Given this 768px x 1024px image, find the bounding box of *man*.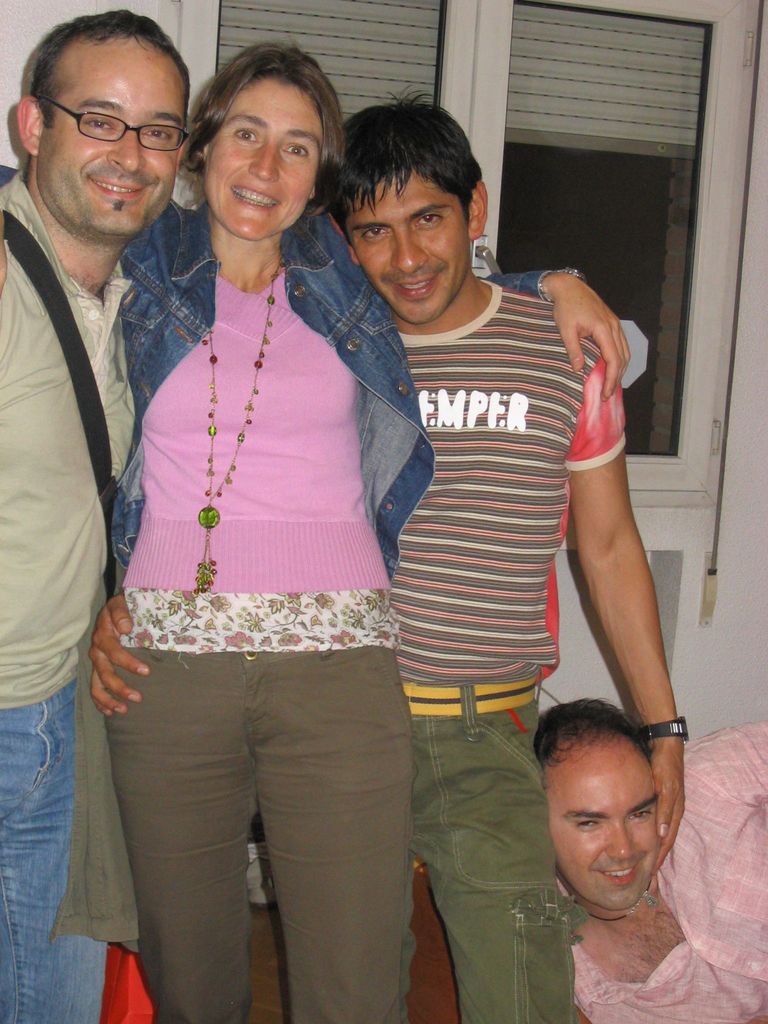
crop(0, 4, 190, 1023).
